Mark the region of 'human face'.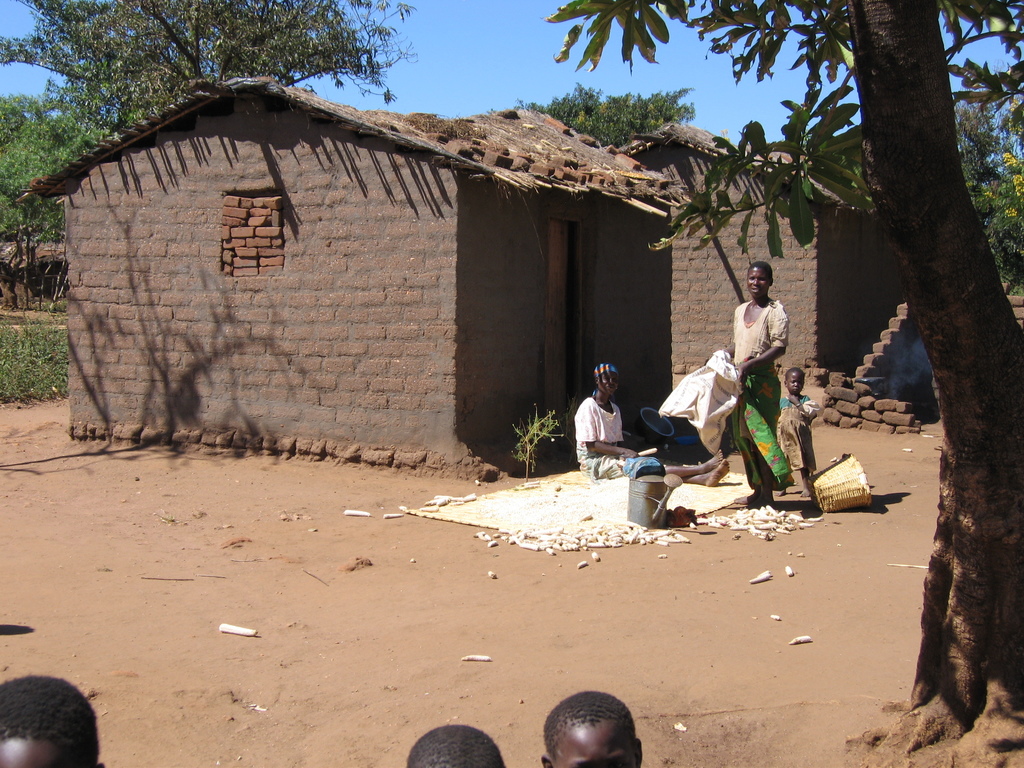
Region: 555,721,634,767.
